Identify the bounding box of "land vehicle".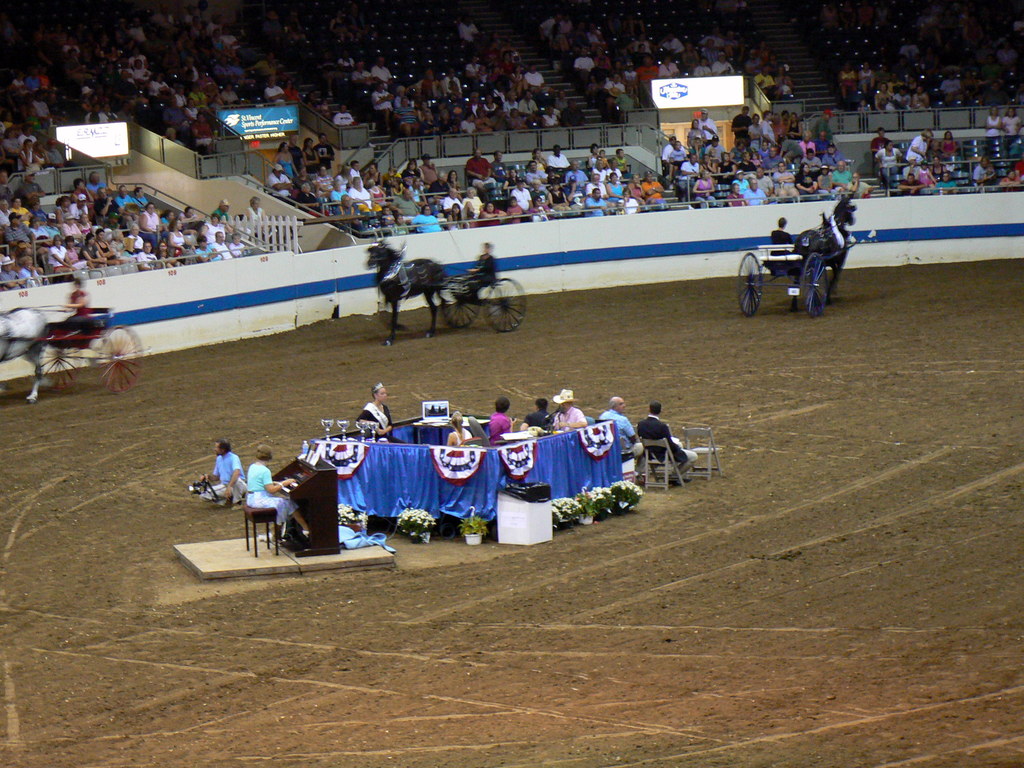
(x1=1, y1=308, x2=142, y2=392).
